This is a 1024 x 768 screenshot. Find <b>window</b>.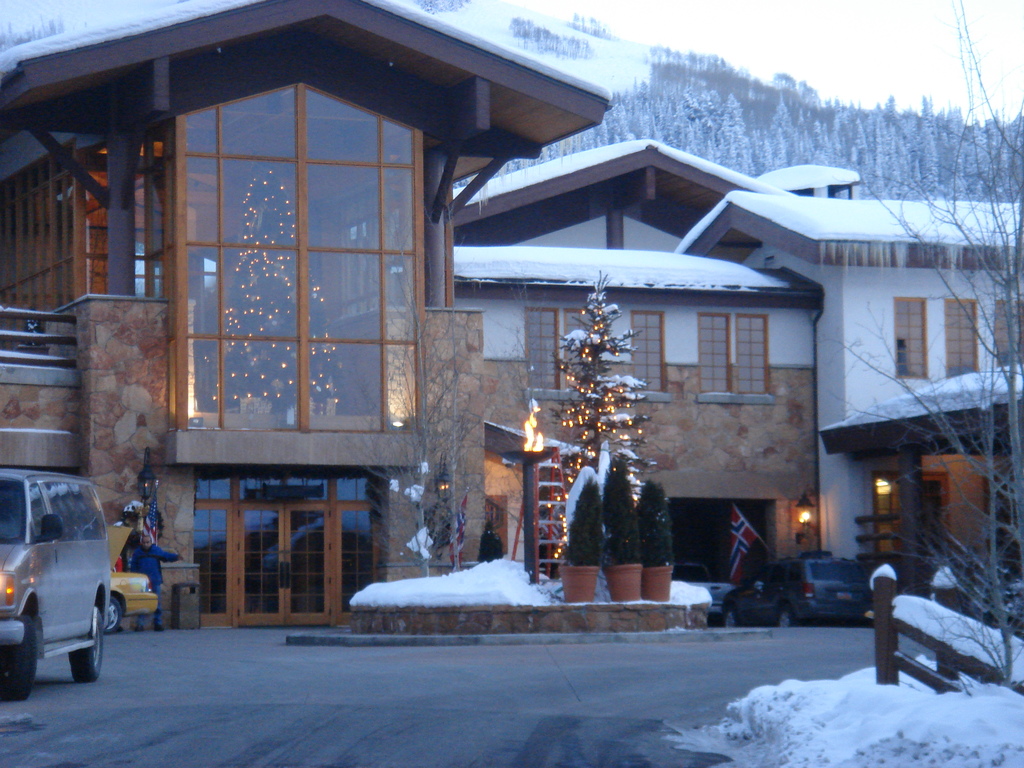
Bounding box: left=29, top=484, right=47, bottom=539.
